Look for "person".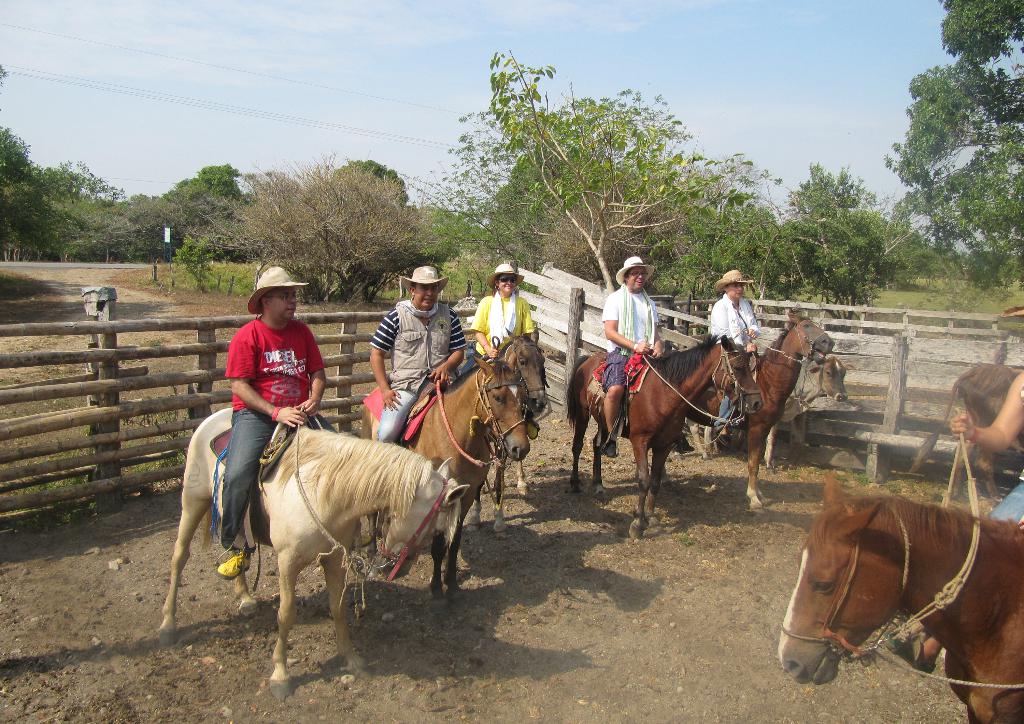
Found: Rect(699, 269, 769, 439).
